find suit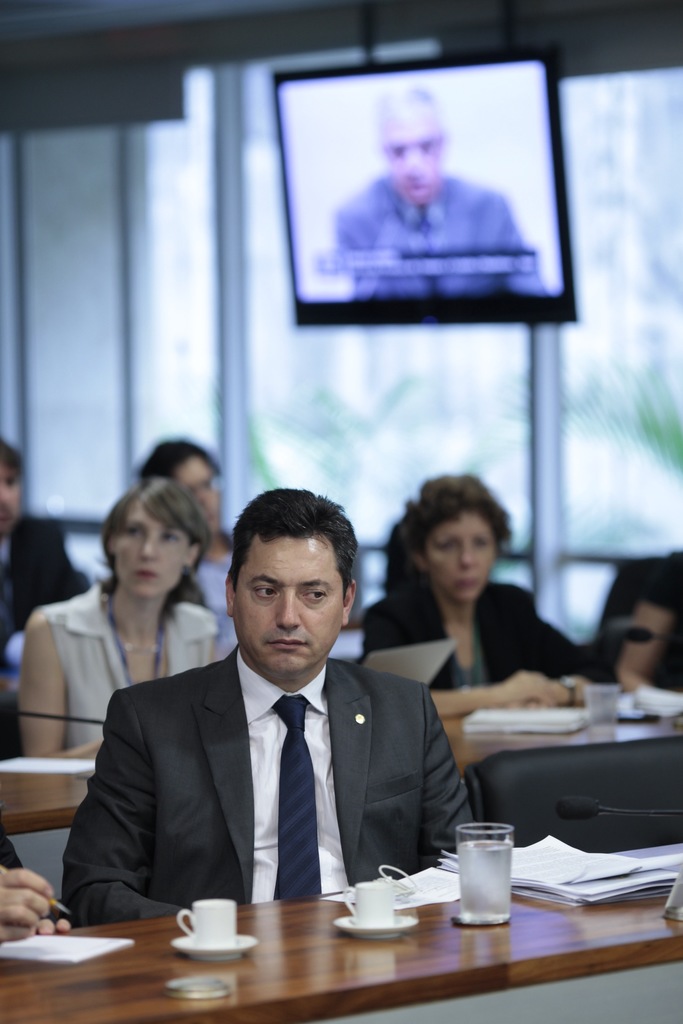
[87,589,466,929]
